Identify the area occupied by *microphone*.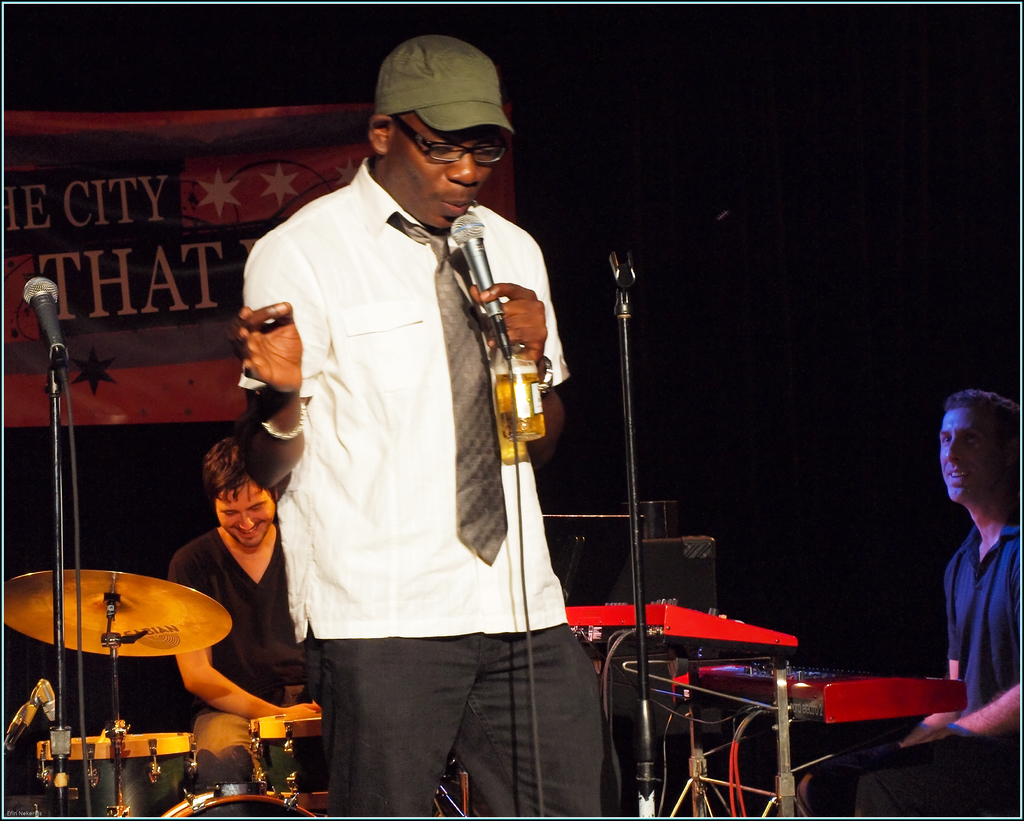
Area: 605 237 648 332.
